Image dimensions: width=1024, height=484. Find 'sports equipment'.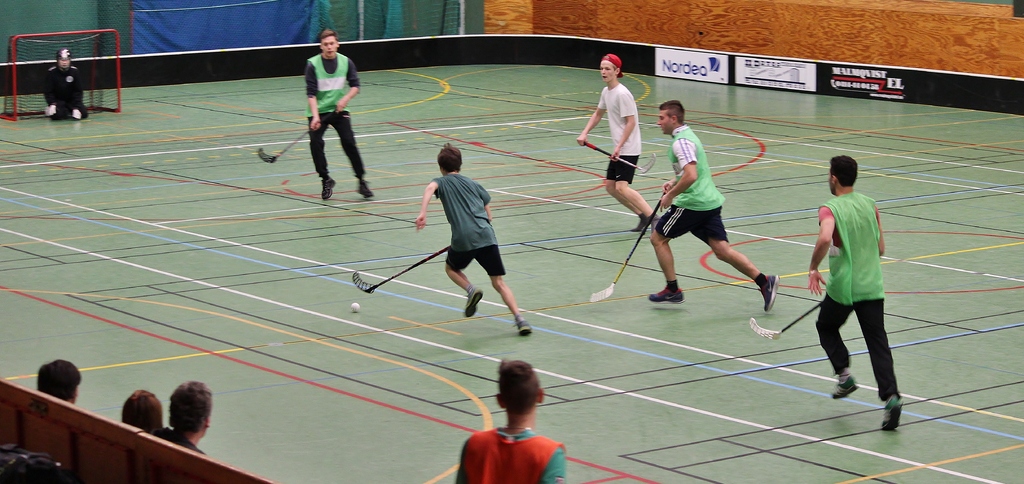
{"x1": 467, "y1": 288, "x2": 483, "y2": 318}.
